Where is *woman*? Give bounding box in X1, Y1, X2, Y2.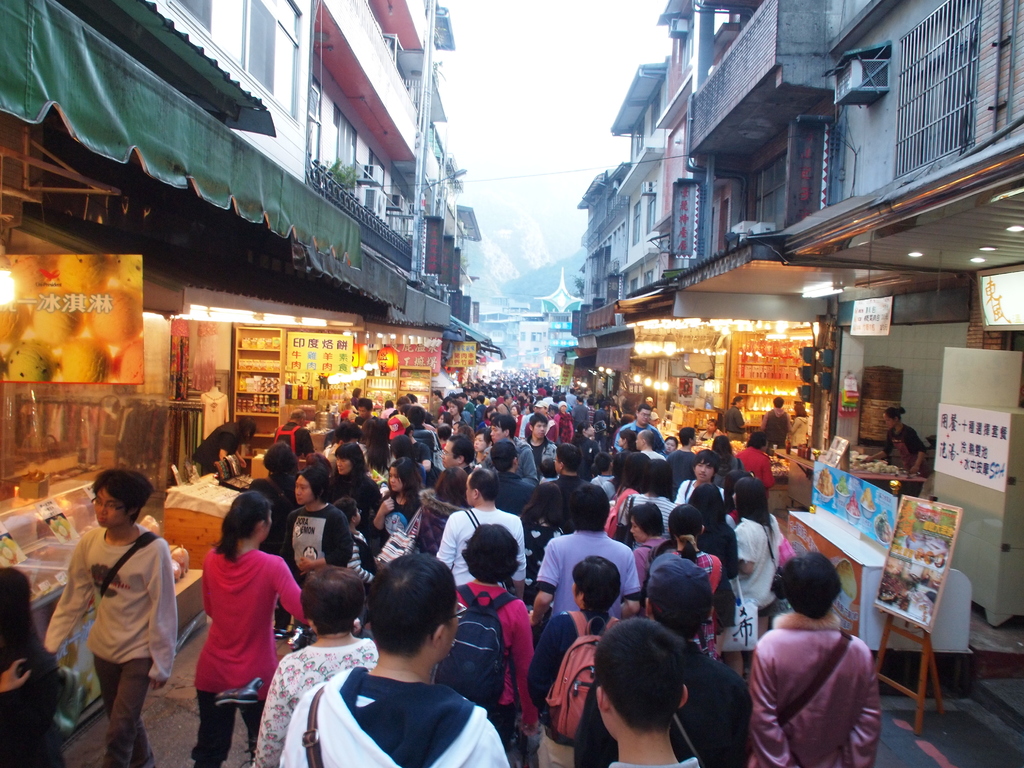
253, 561, 380, 767.
